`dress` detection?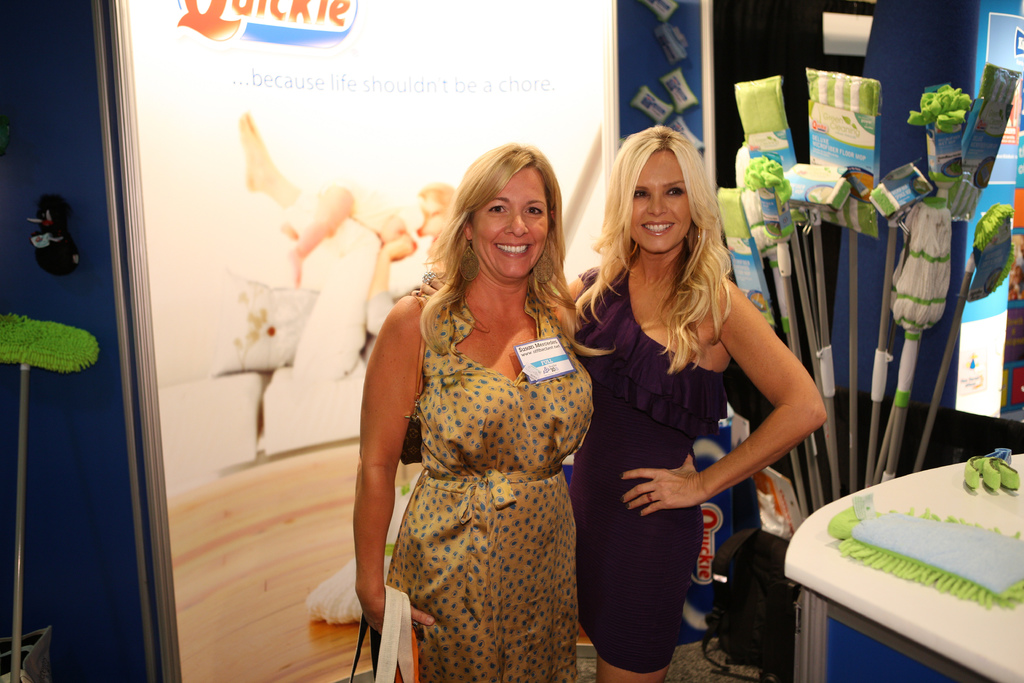
detection(383, 279, 591, 682)
